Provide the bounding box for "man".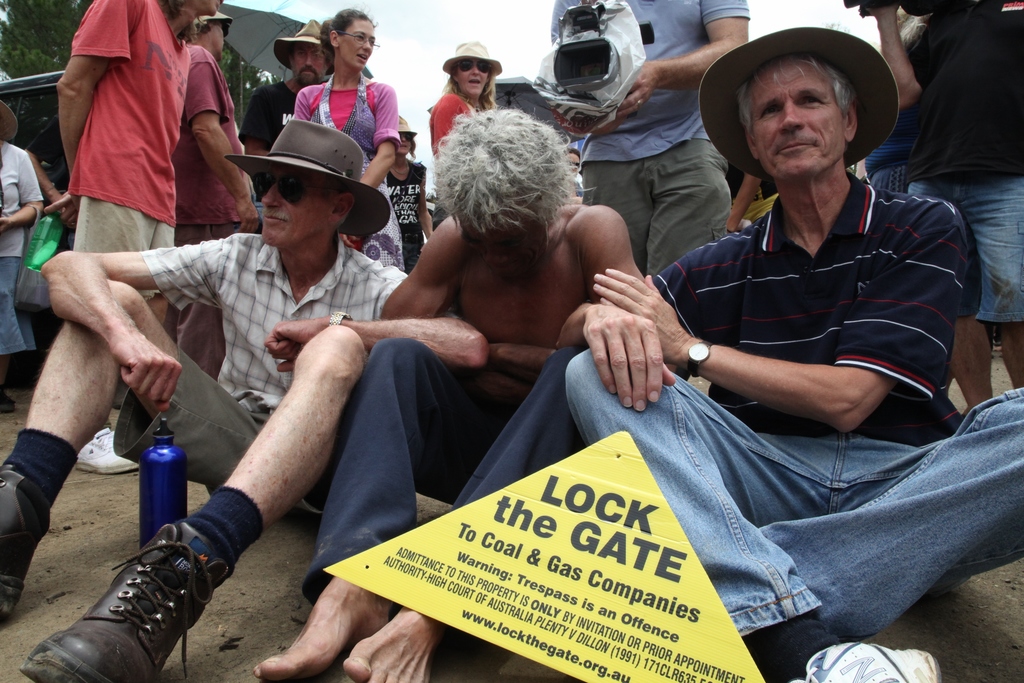
{"x1": 248, "y1": 99, "x2": 648, "y2": 682}.
